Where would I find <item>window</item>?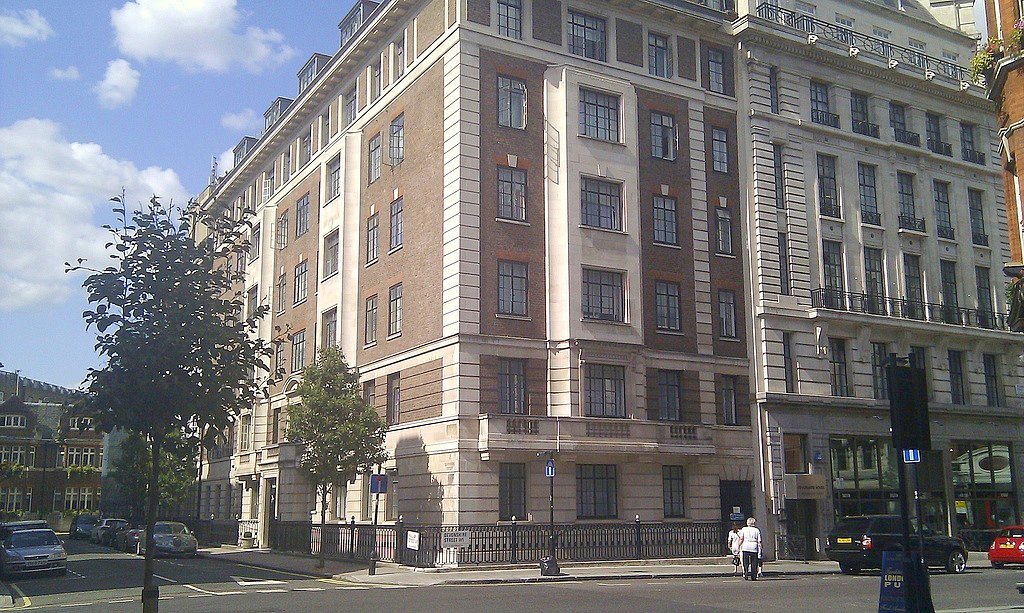
At detection(334, 471, 347, 517).
